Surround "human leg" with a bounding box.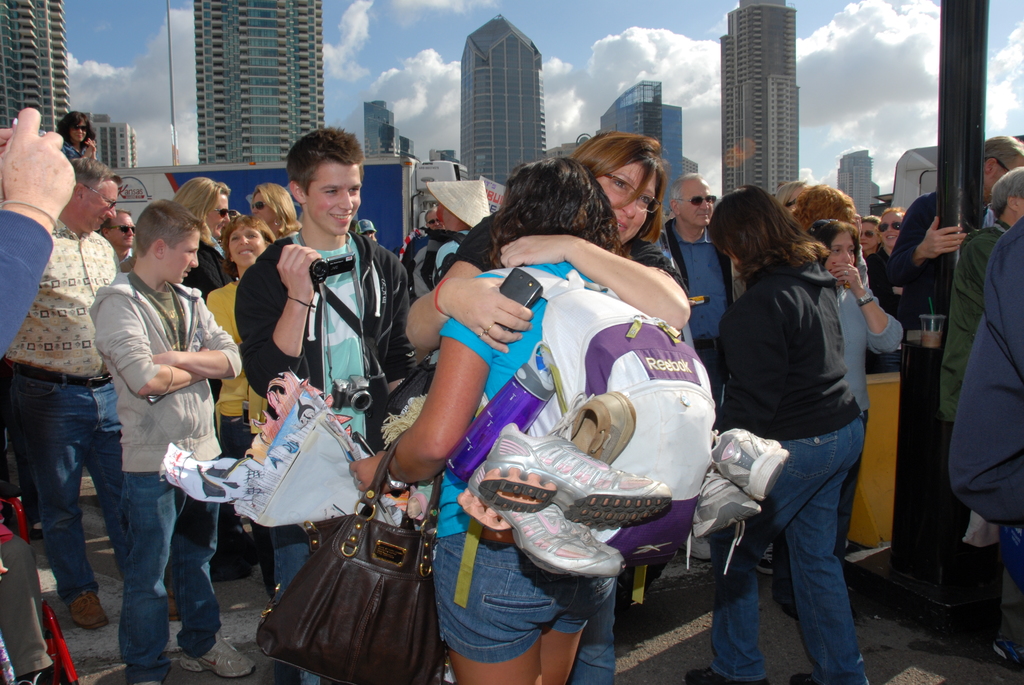
x1=687, y1=336, x2=724, y2=562.
